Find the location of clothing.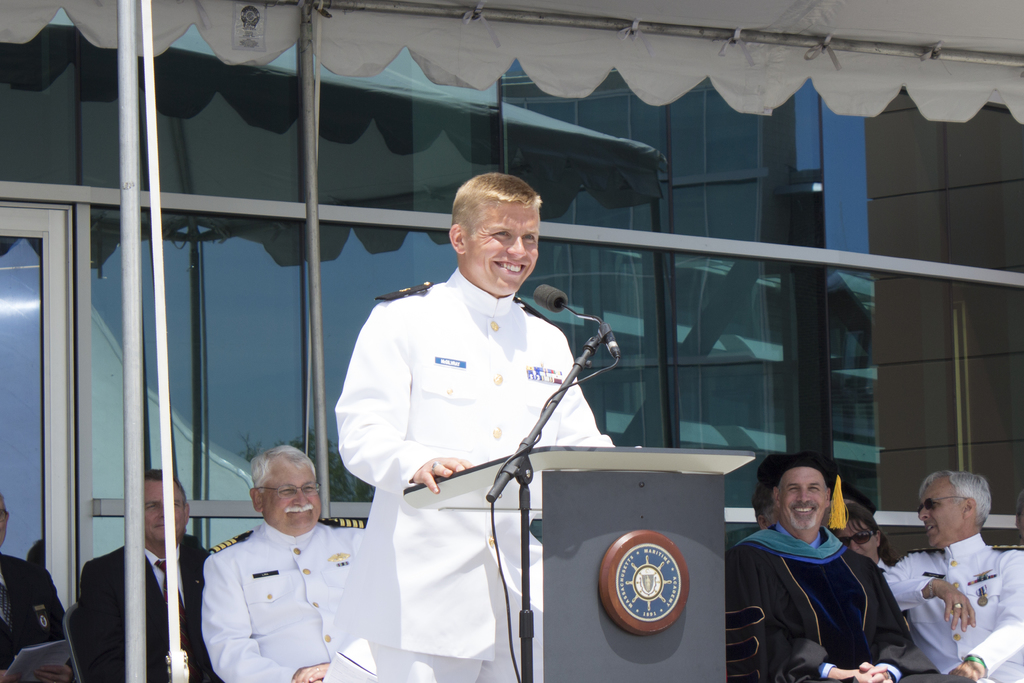
Location: region(884, 529, 1023, 682).
